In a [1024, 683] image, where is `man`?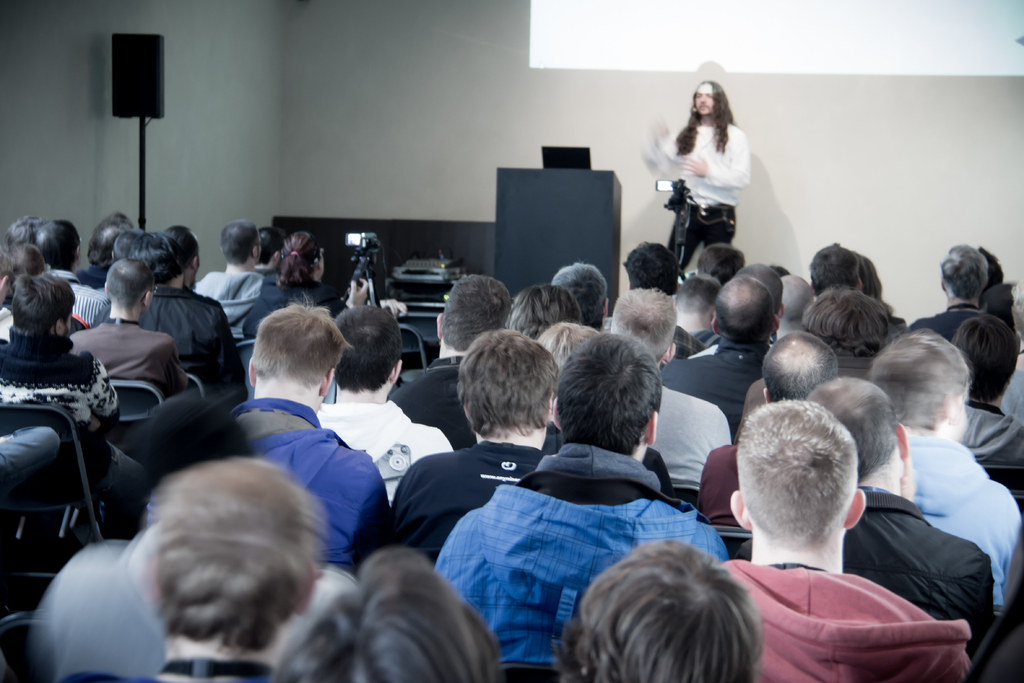
select_region(863, 324, 1023, 609).
